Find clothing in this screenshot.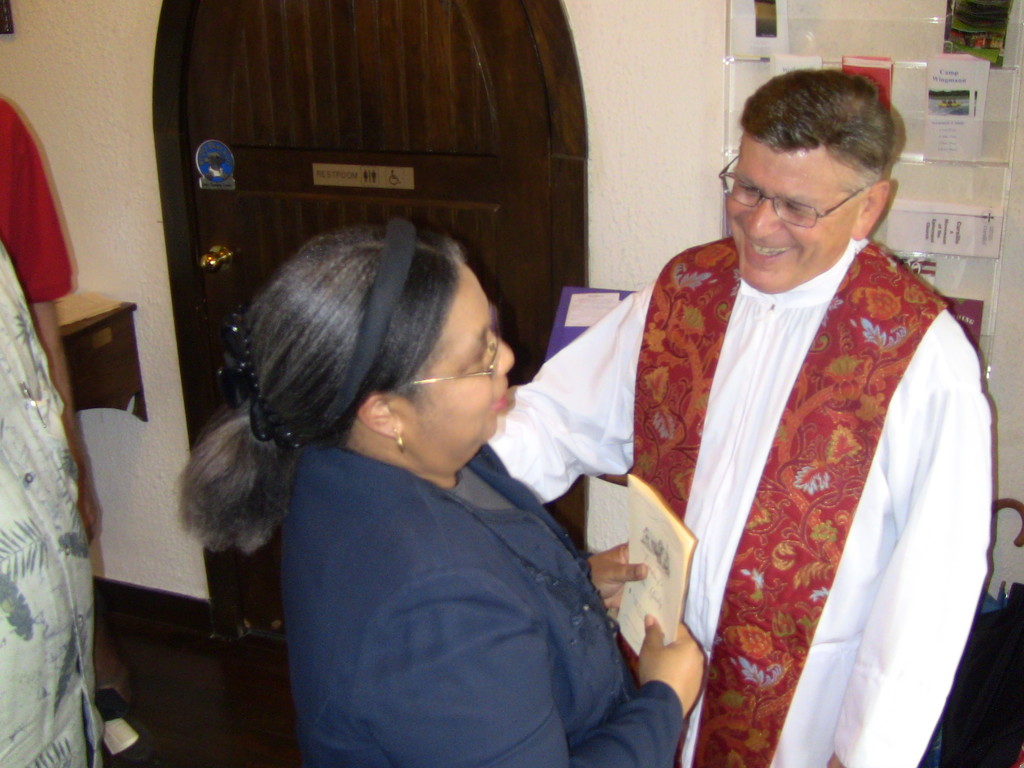
The bounding box for clothing is locate(211, 327, 680, 764).
